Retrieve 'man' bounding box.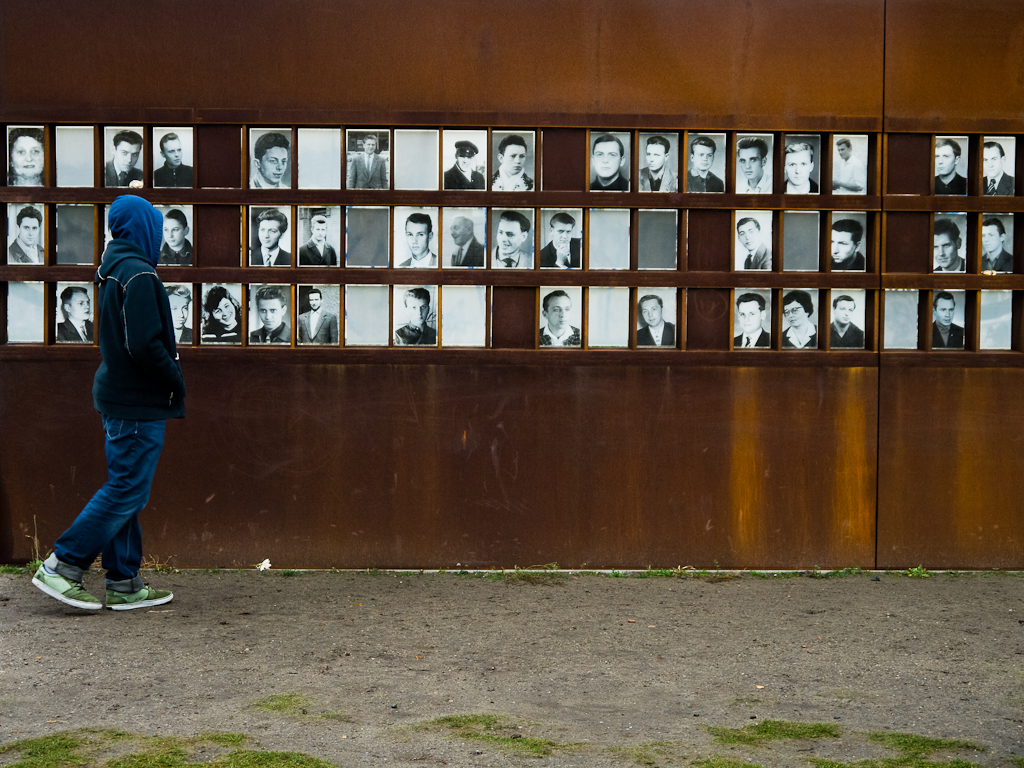
Bounding box: (left=932, top=138, right=977, bottom=192).
